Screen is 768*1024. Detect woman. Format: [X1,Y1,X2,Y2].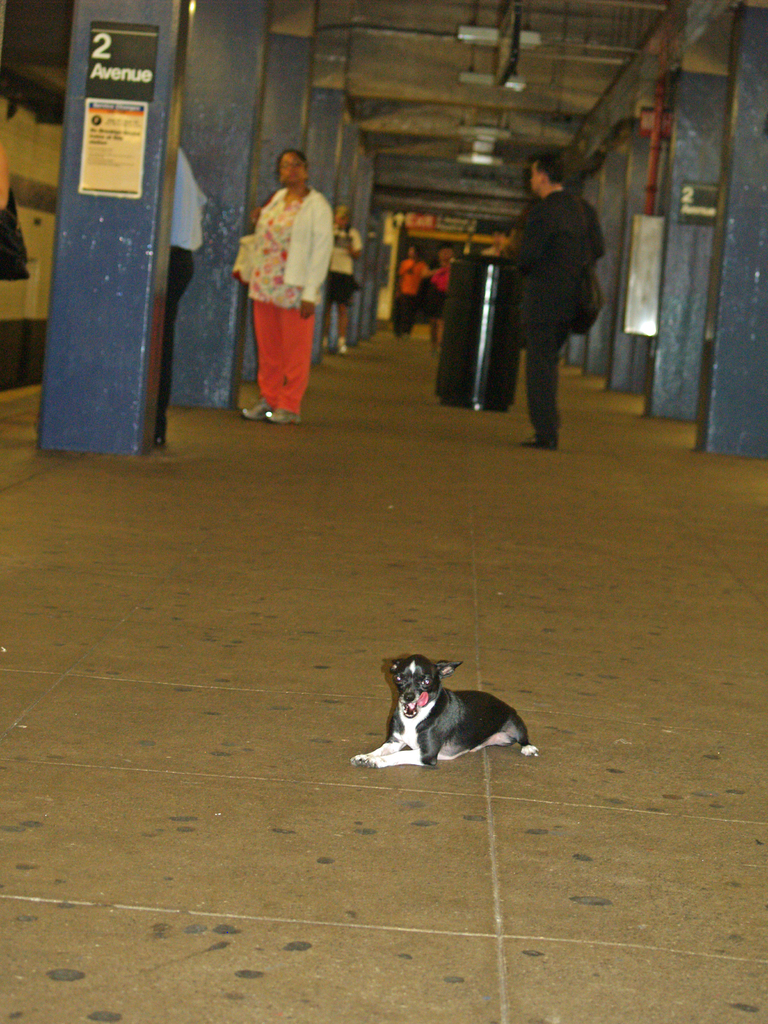
[237,137,349,403].
